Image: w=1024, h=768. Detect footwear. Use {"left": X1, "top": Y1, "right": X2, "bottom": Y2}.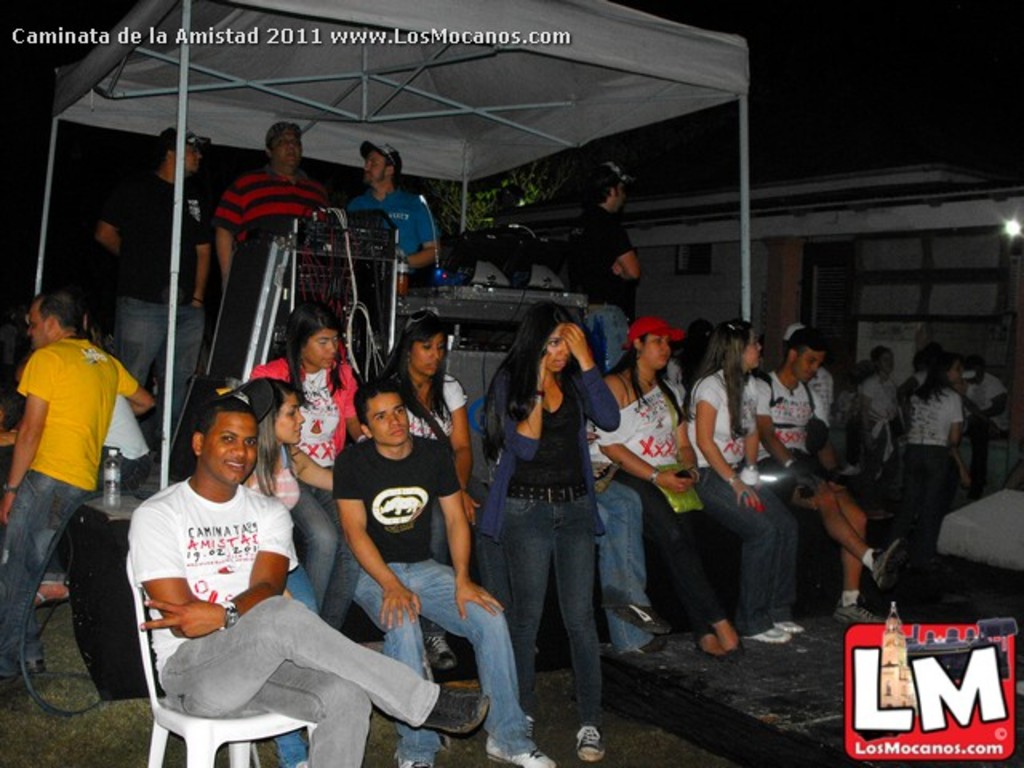
{"left": 835, "top": 603, "right": 880, "bottom": 629}.
